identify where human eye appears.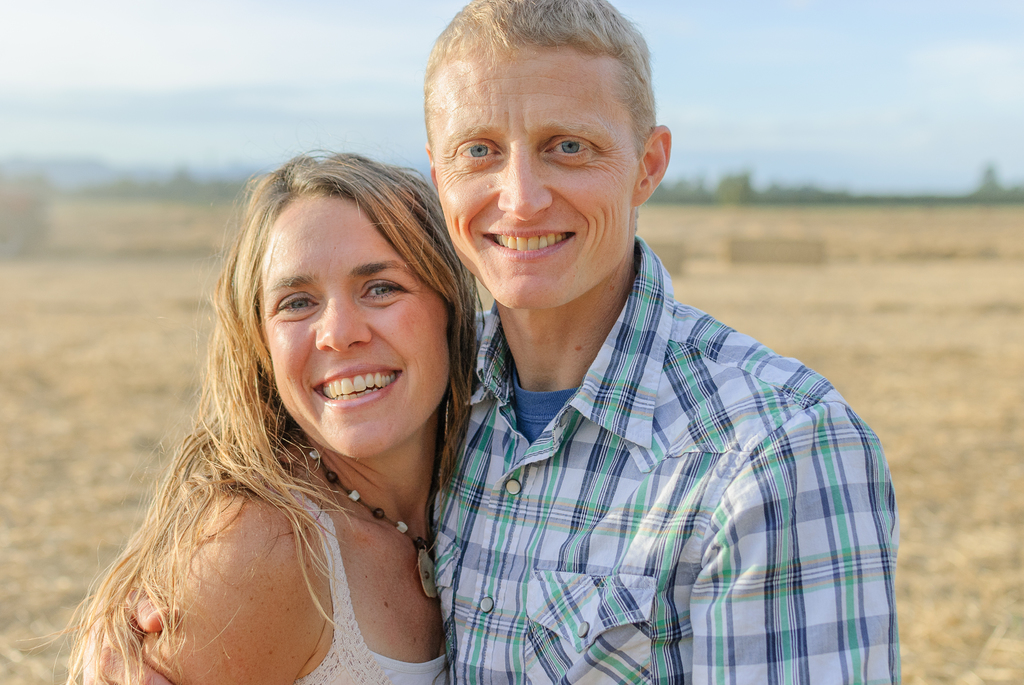
Appears at bbox(455, 139, 504, 161).
